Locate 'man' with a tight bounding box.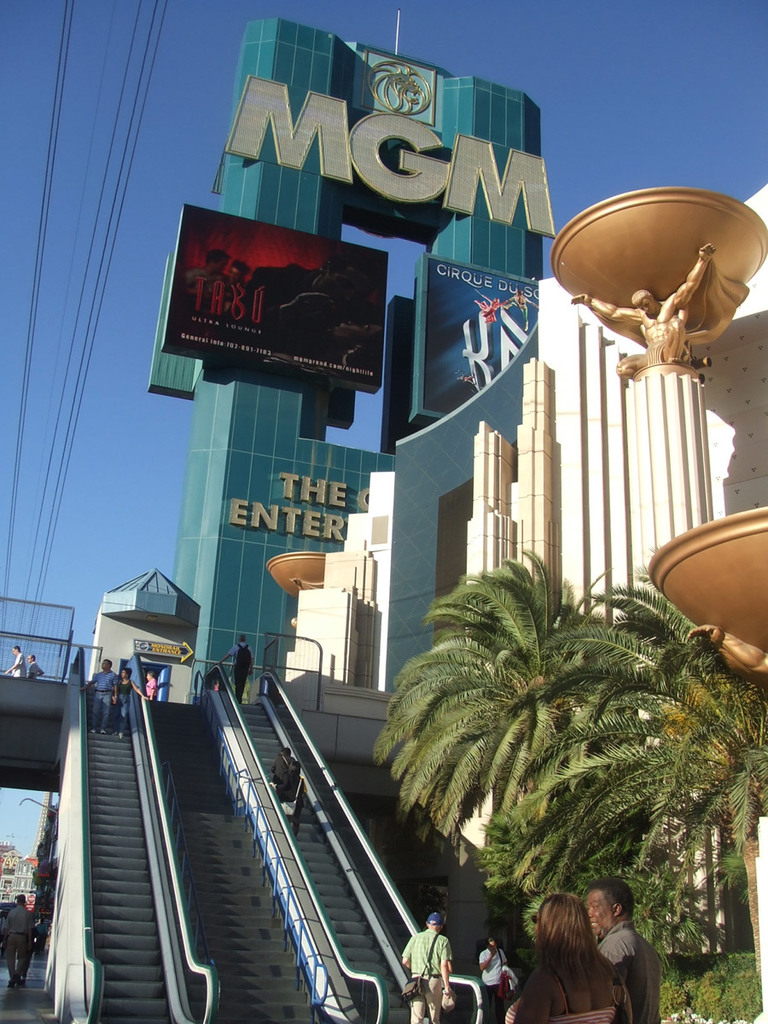
[27, 650, 45, 680].
